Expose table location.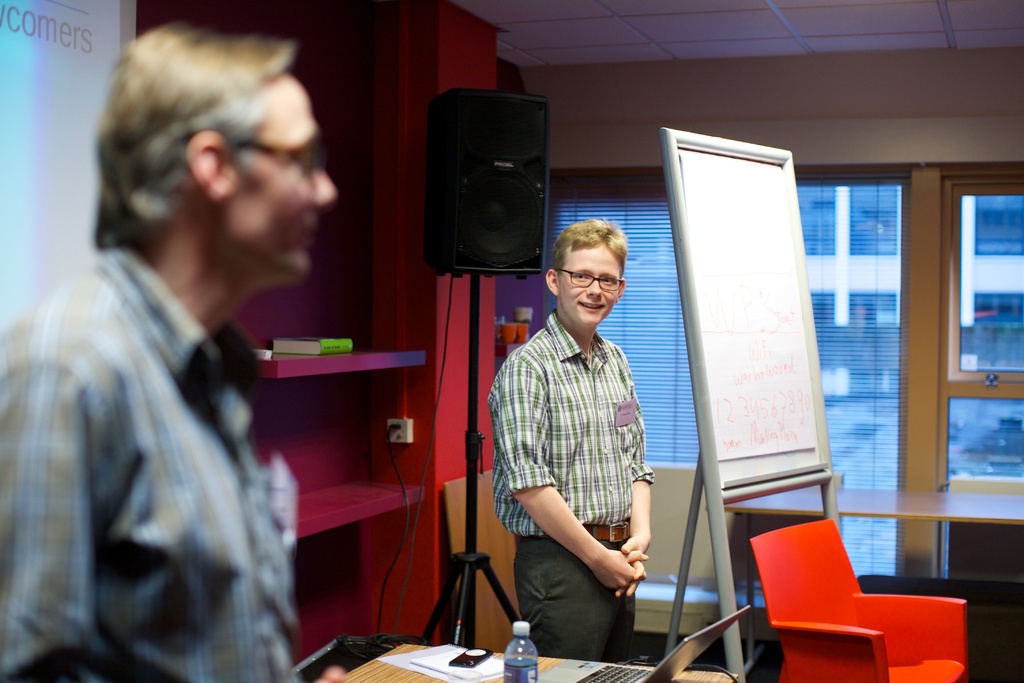
Exposed at BBox(728, 497, 1023, 671).
